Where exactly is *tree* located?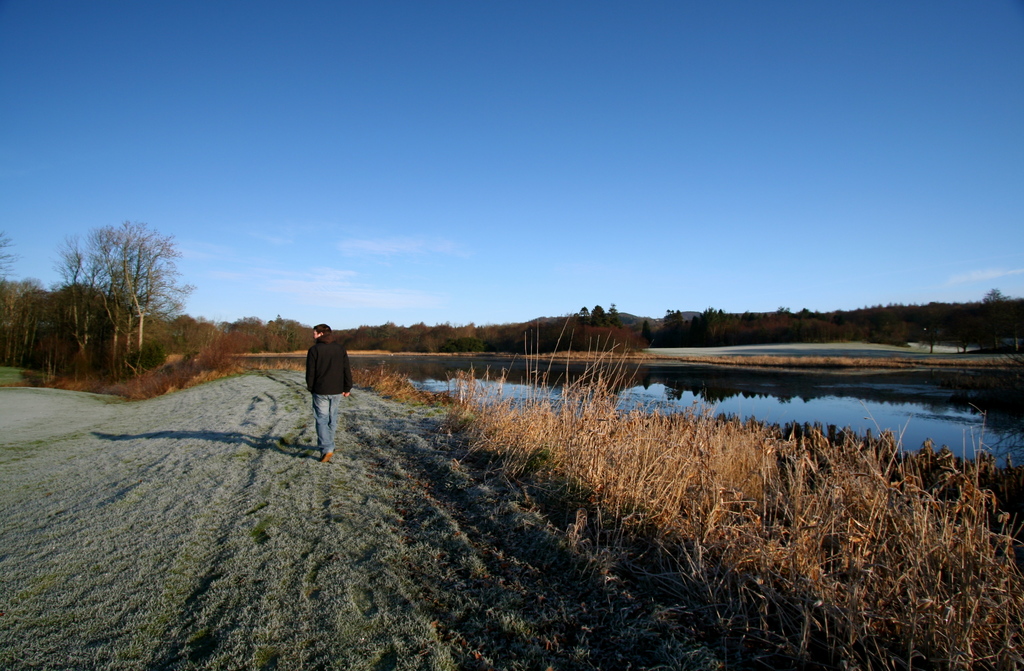
Its bounding box is 657,307,717,336.
